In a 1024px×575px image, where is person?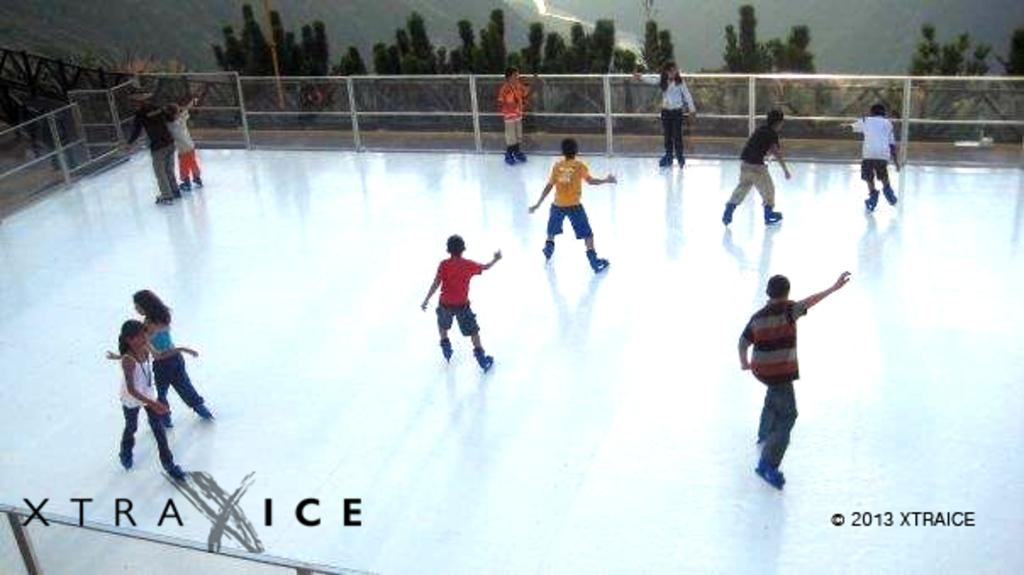
bbox(736, 266, 854, 490).
